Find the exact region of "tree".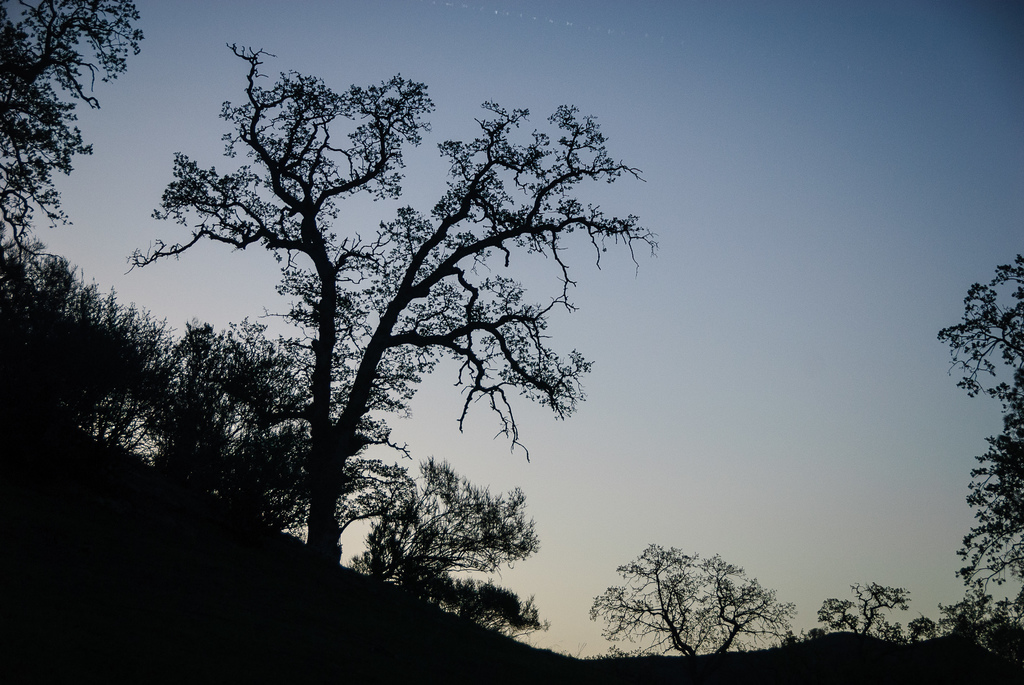
Exact region: select_region(577, 539, 780, 678).
